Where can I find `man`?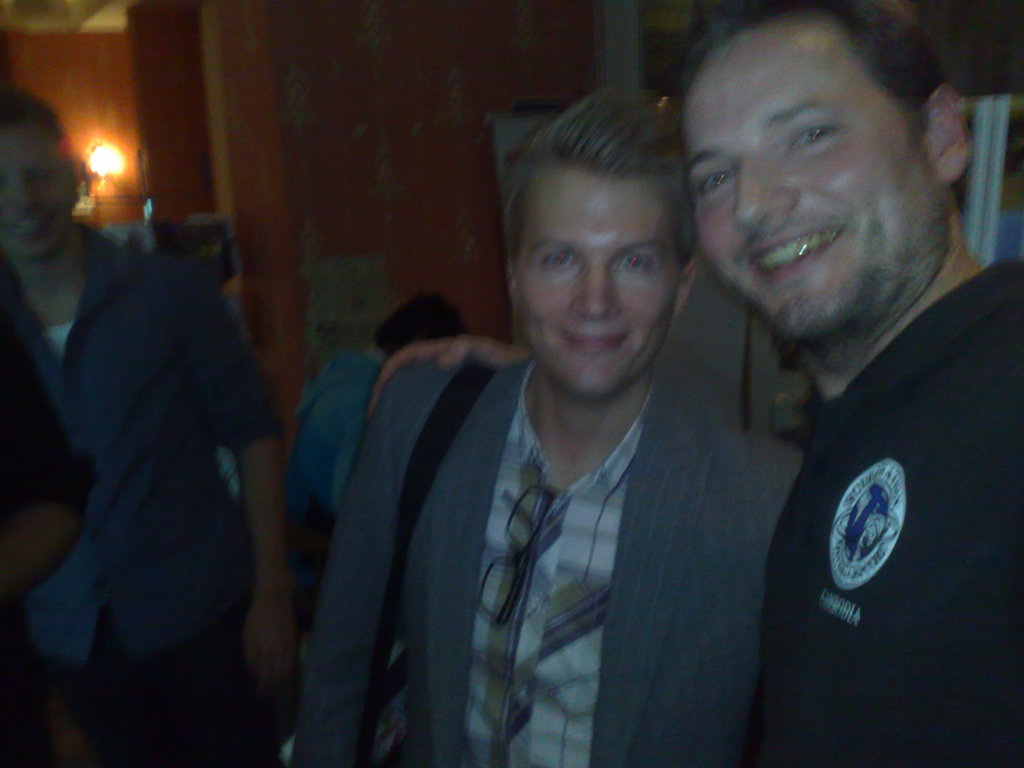
You can find it at BBox(299, 83, 824, 767).
